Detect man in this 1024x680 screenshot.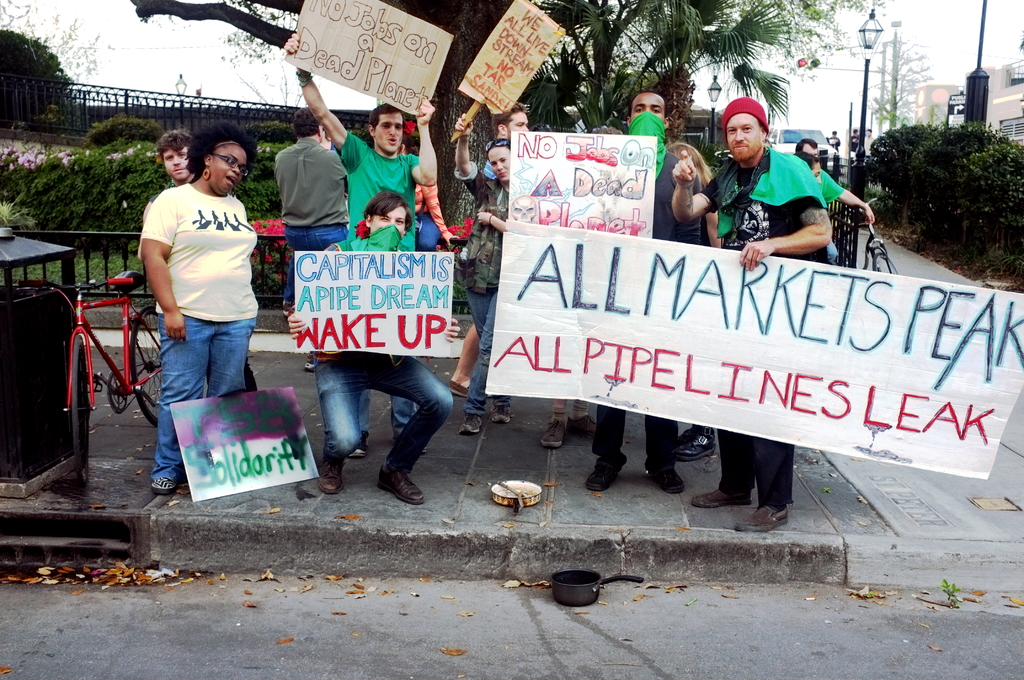
Detection: <box>852,129,861,149</box>.
